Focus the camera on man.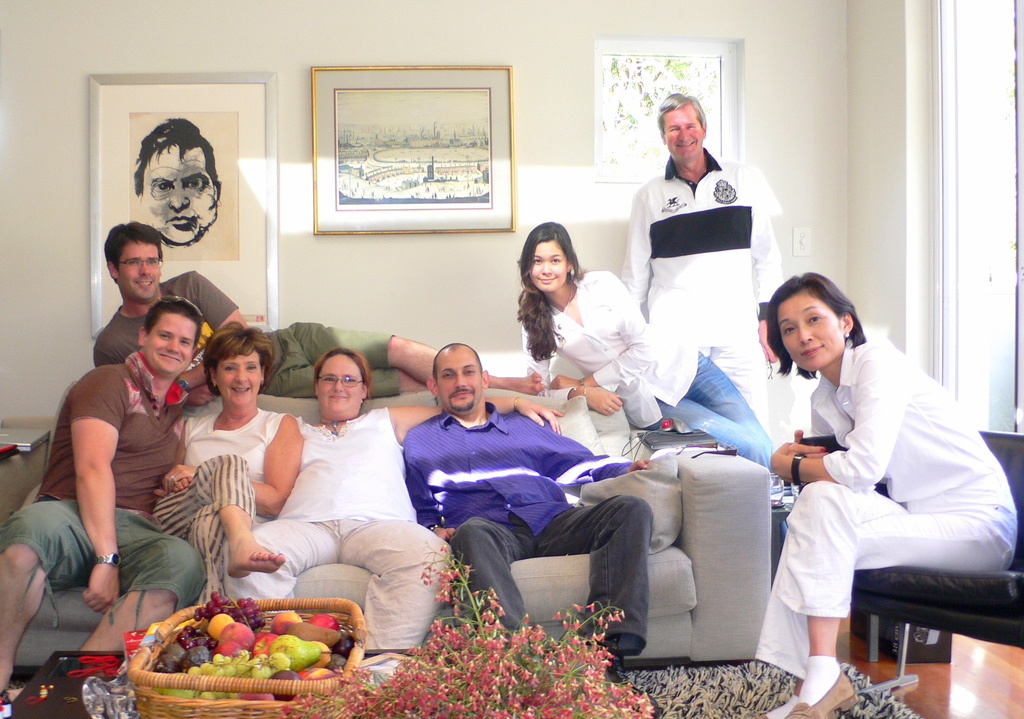
Focus region: <box>616,91,778,441</box>.
